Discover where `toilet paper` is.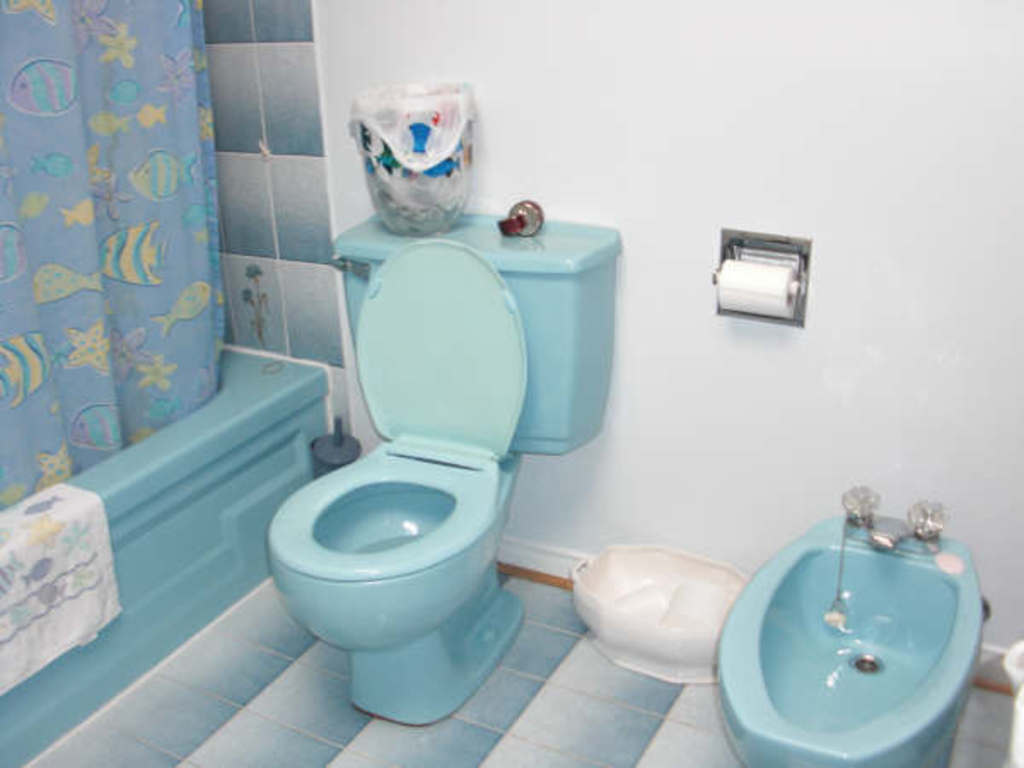
Discovered at crop(708, 256, 795, 317).
